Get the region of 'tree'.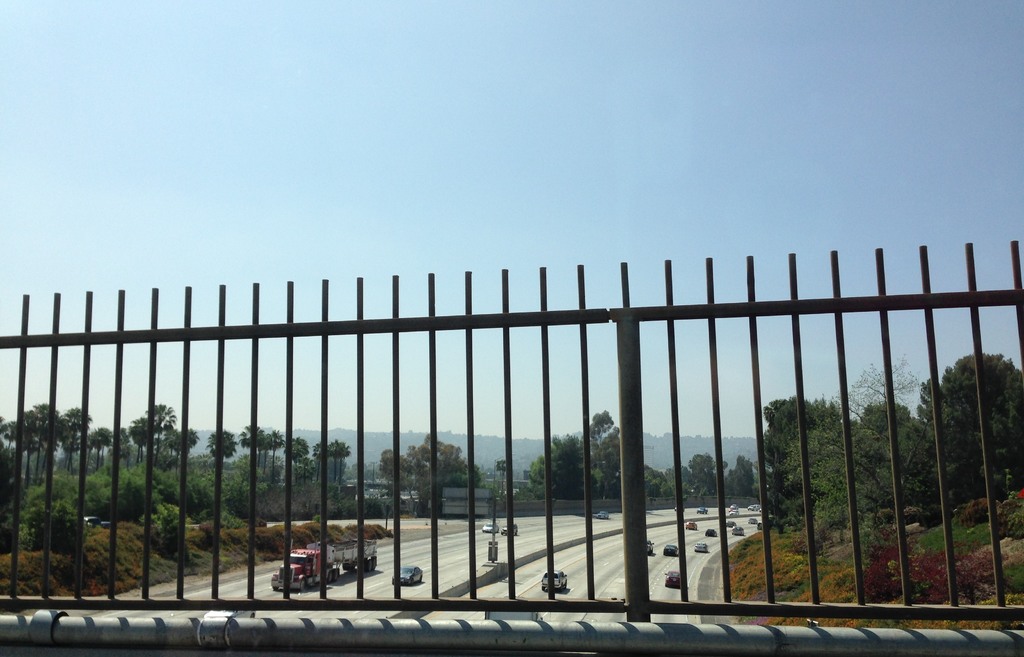
rect(589, 417, 620, 496).
